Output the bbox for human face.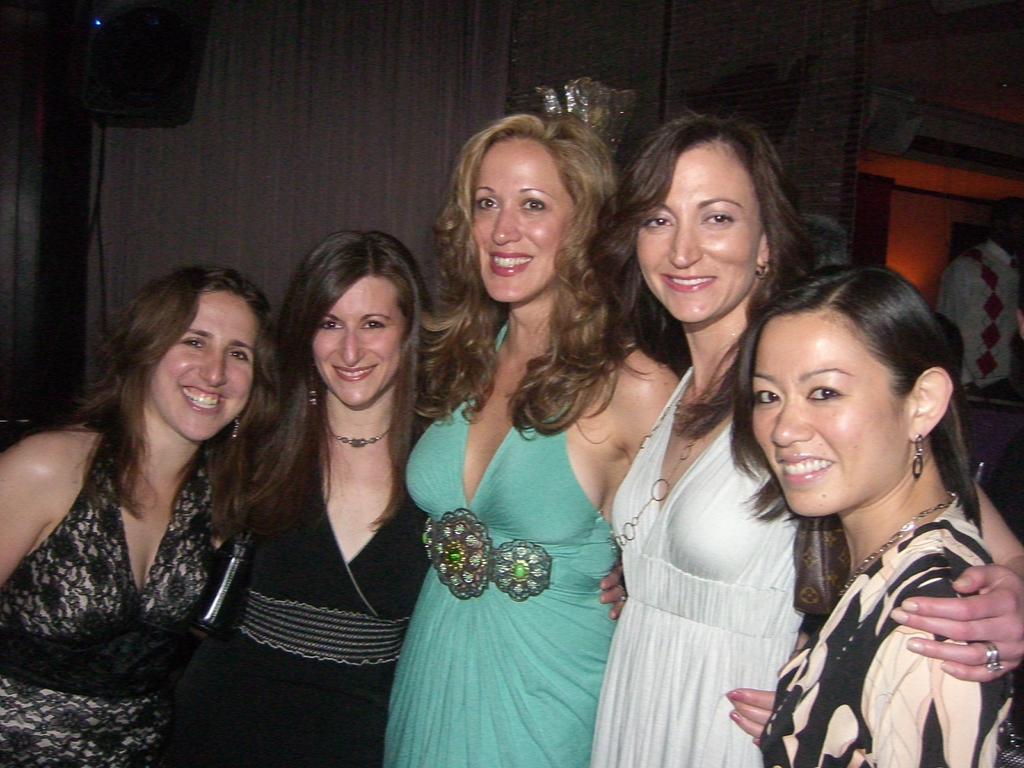
470, 137, 571, 307.
